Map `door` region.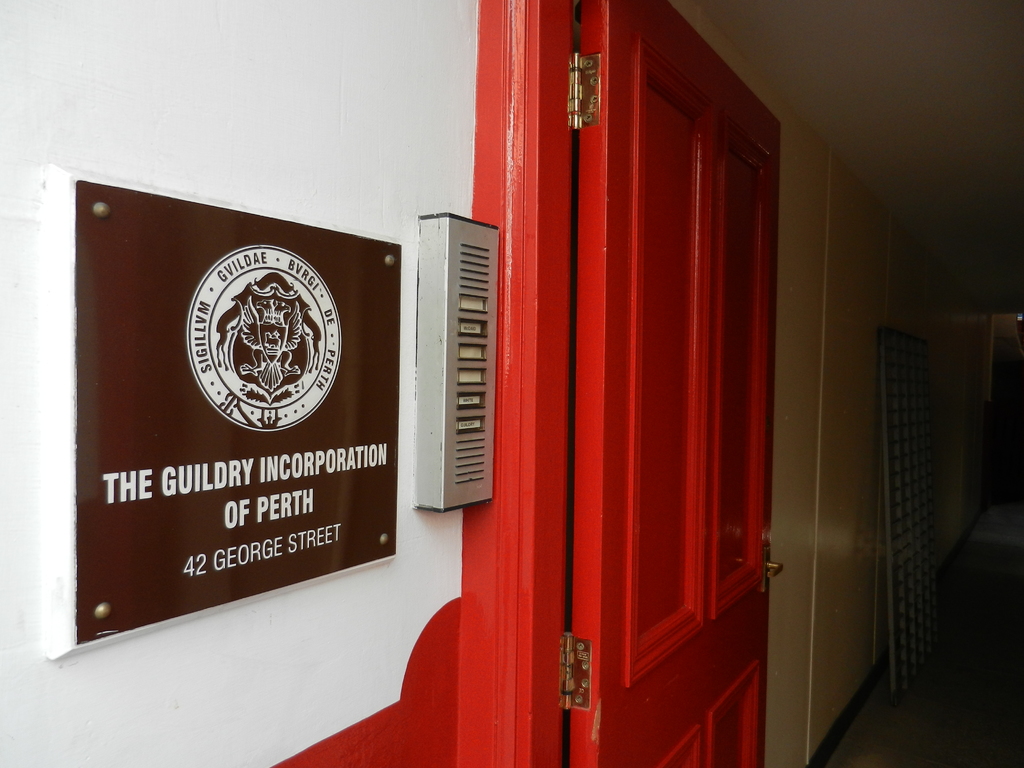
Mapped to region(567, 1, 784, 767).
